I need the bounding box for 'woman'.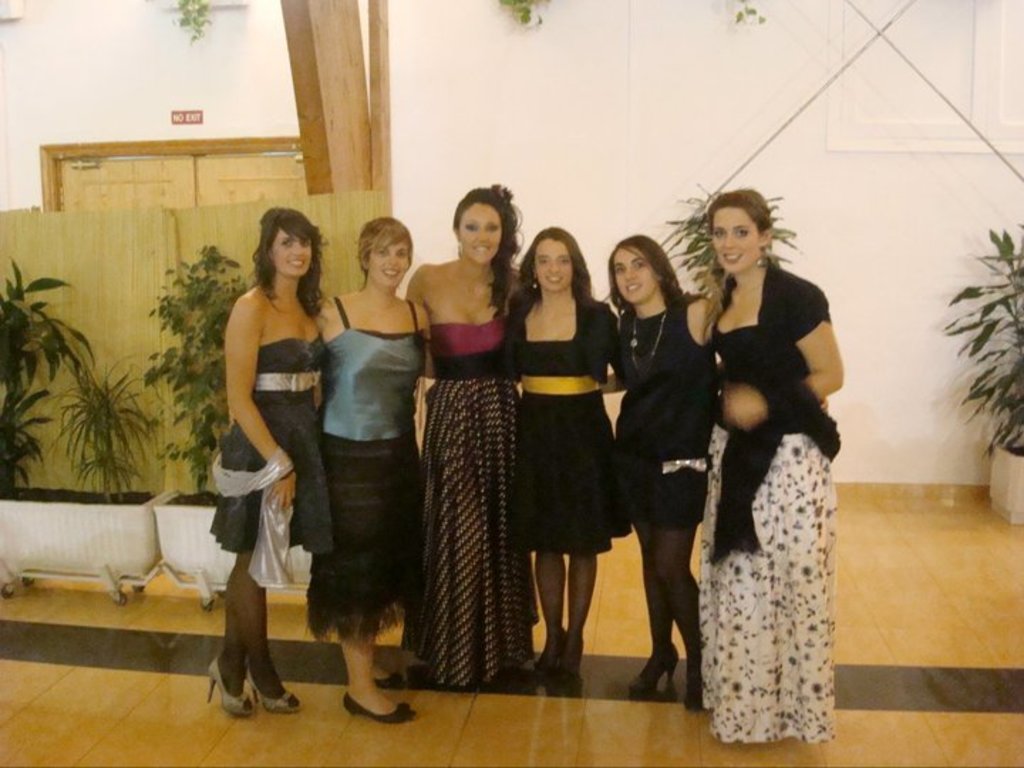
Here it is: box=[208, 208, 336, 718].
